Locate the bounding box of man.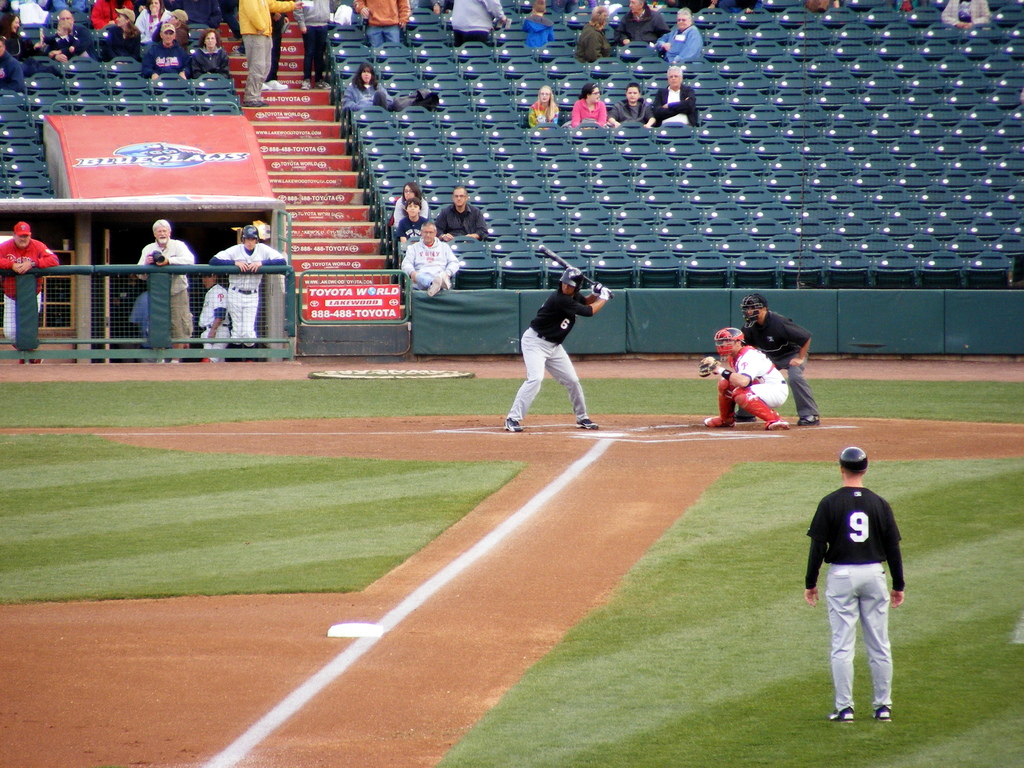
Bounding box: x1=139 y1=22 x2=191 y2=88.
